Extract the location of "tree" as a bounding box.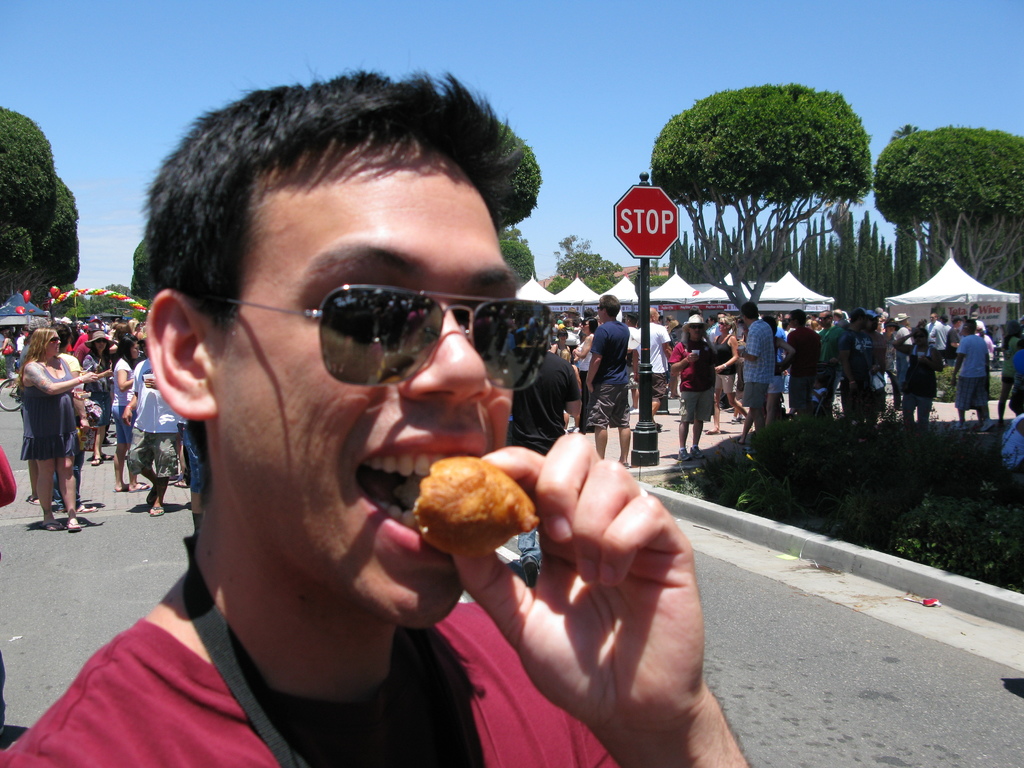
(x1=0, y1=100, x2=79, y2=308).
